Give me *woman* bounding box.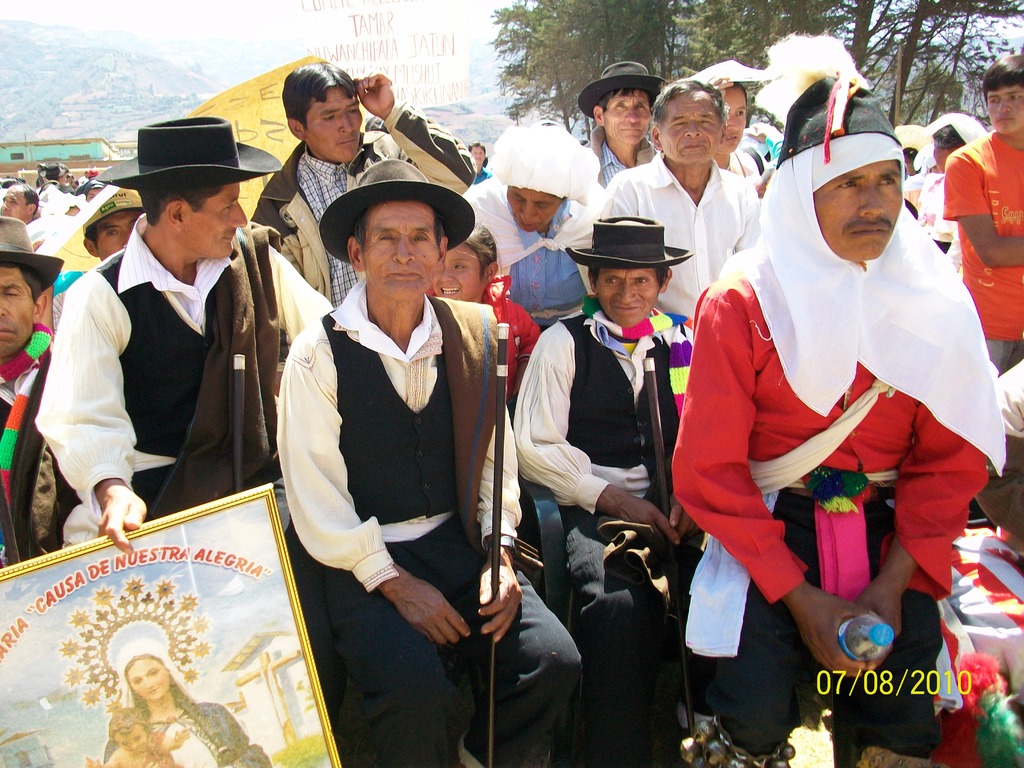
(717, 73, 765, 177).
